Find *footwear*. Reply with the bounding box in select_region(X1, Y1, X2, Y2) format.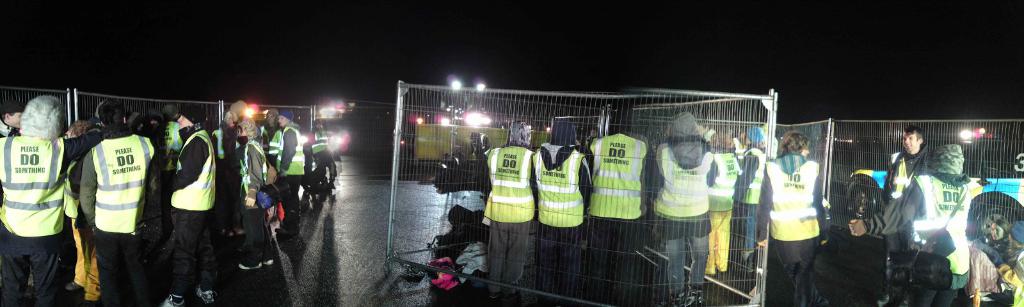
select_region(876, 296, 889, 304).
